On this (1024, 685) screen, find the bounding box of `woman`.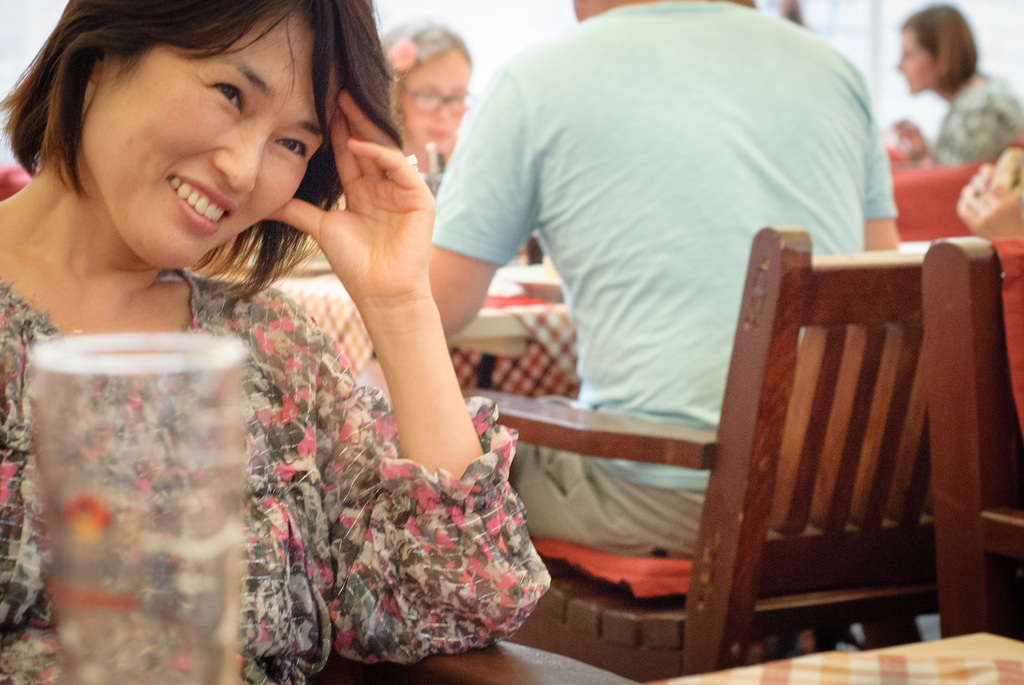
Bounding box: 99,0,542,669.
